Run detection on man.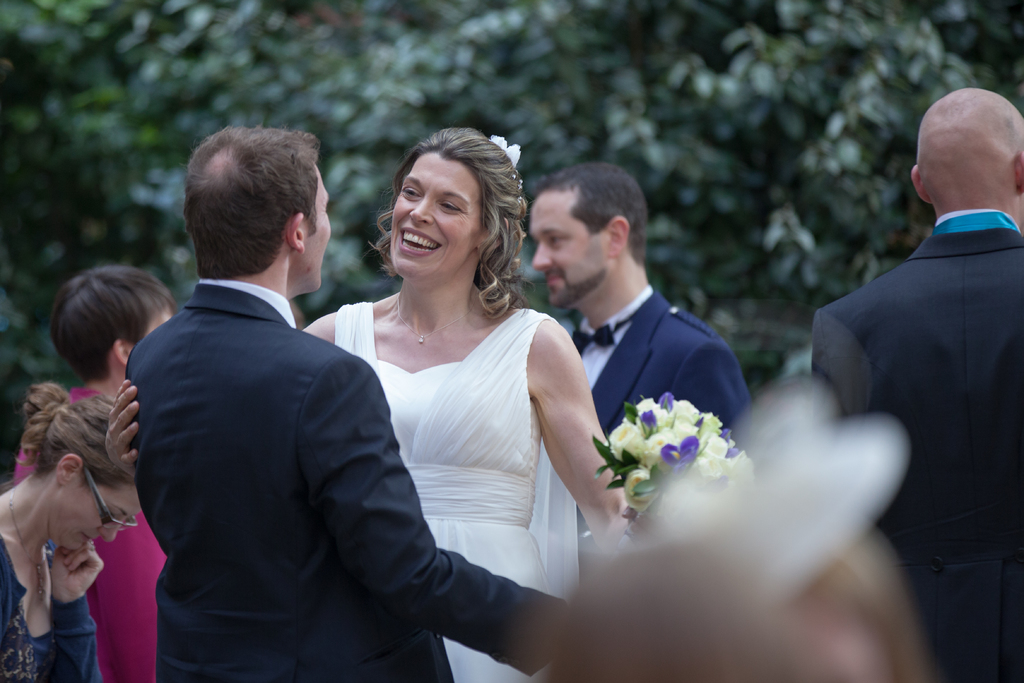
Result: 806/88/1020/605.
